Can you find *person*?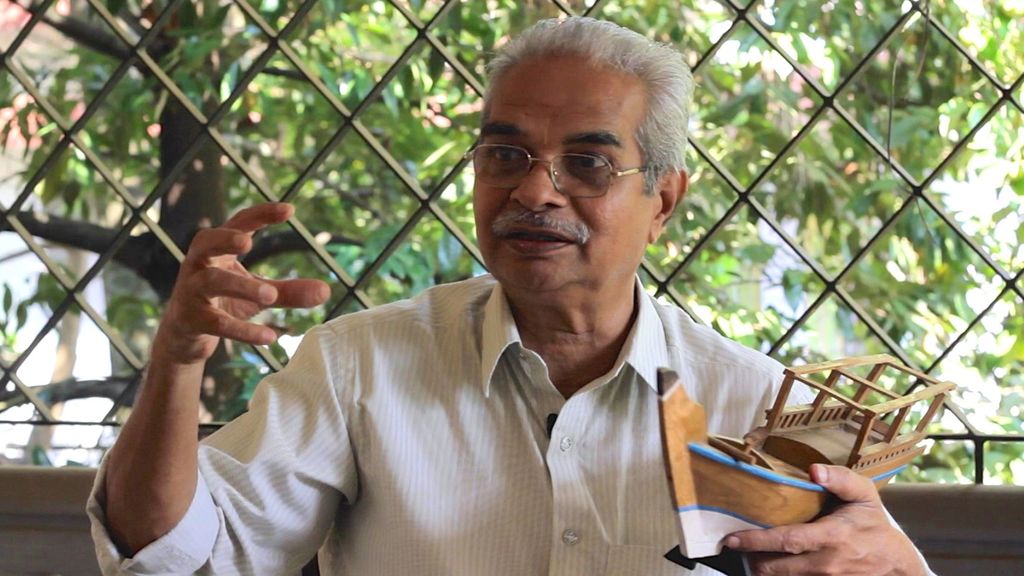
Yes, bounding box: <bbox>188, 60, 831, 574</bbox>.
